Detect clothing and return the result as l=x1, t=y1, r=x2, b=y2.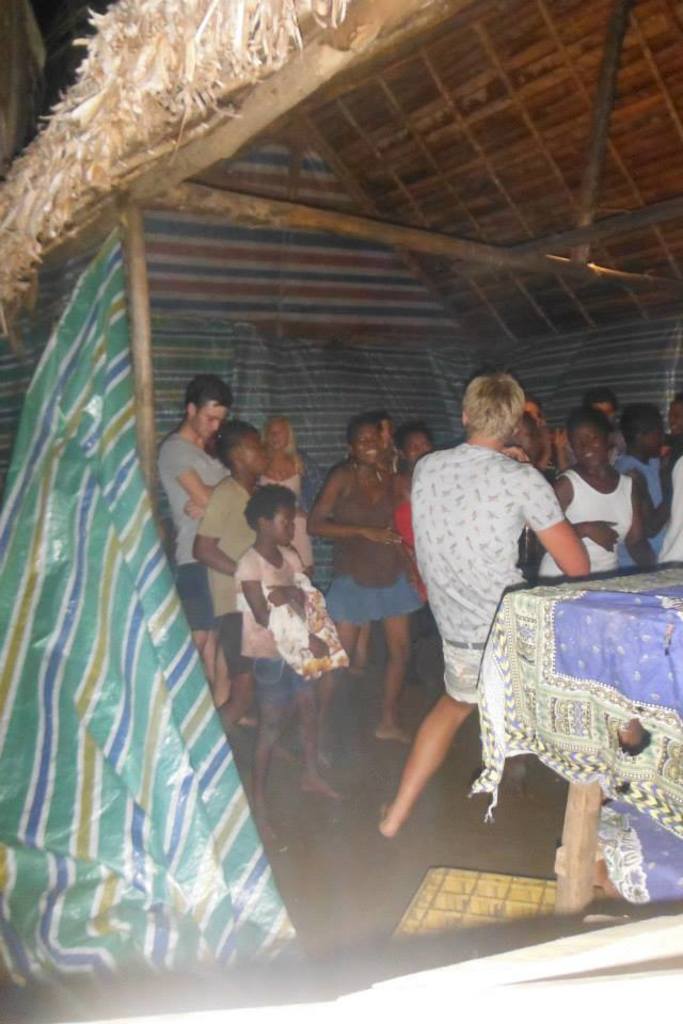
l=192, t=467, r=261, b=675.
